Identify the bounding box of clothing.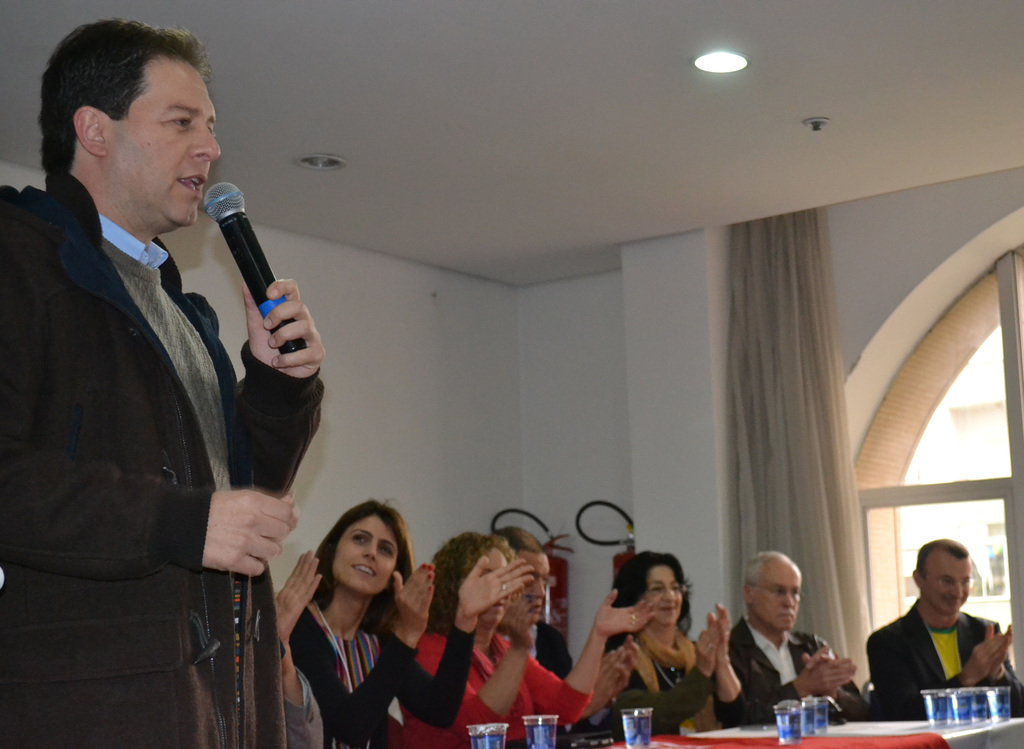
<bbox>700, 616, 867, 722</bbox>.
